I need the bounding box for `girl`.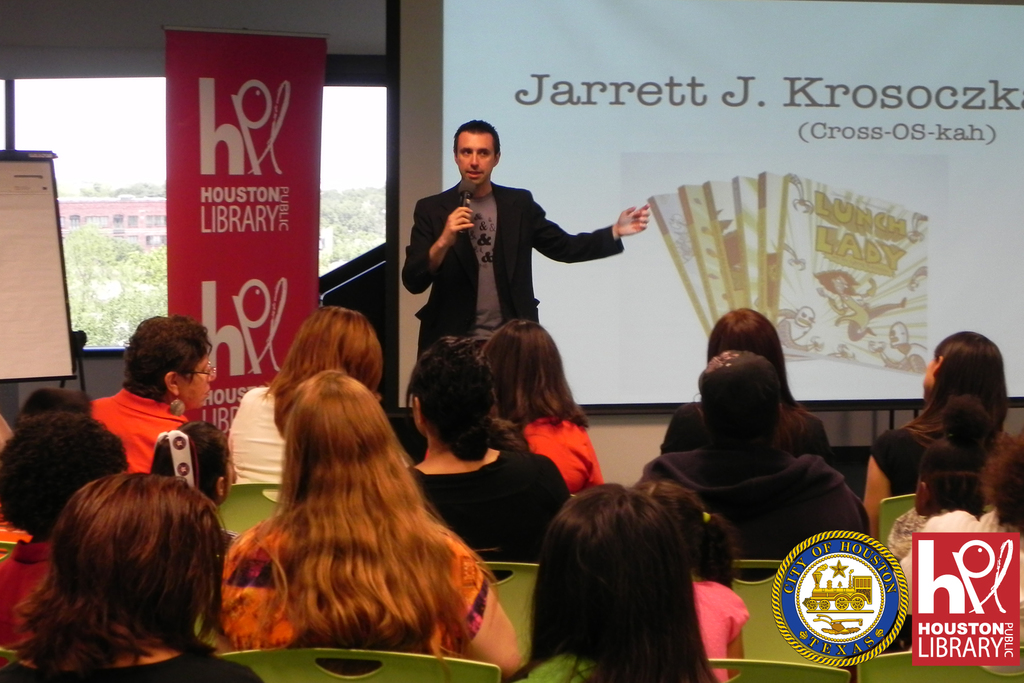
Here it is: x1=522 y1=482 x2=712 y2=682.
